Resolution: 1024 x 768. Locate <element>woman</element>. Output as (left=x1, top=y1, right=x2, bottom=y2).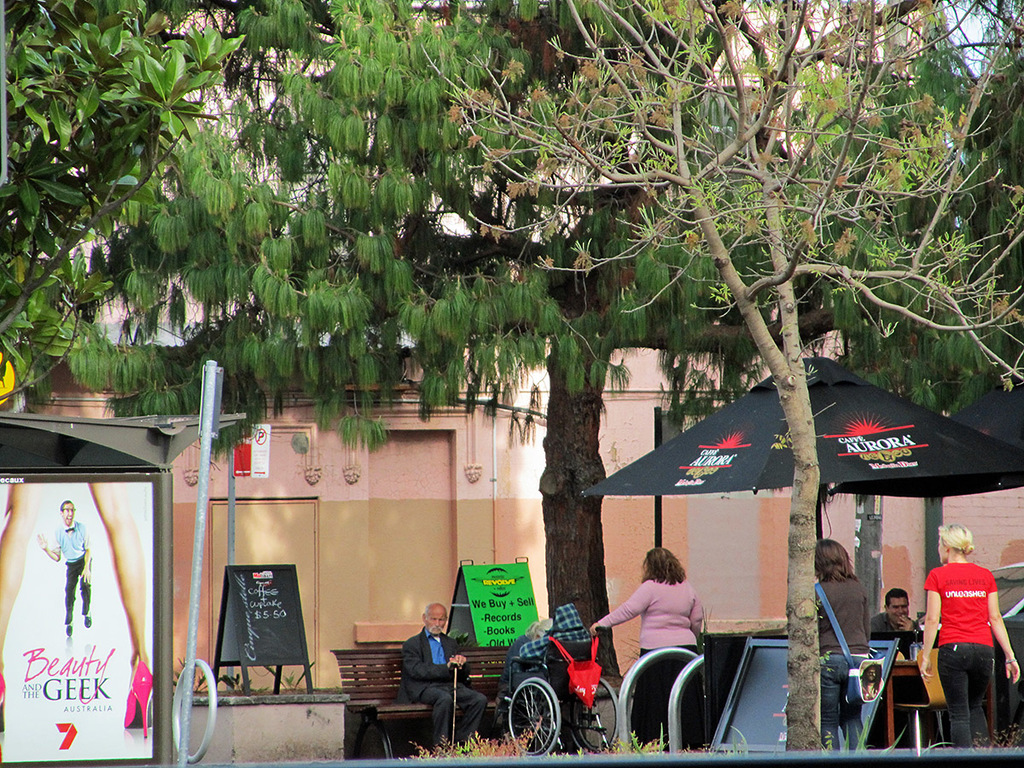
(left=794, top=534, right=868, bottom=761).
